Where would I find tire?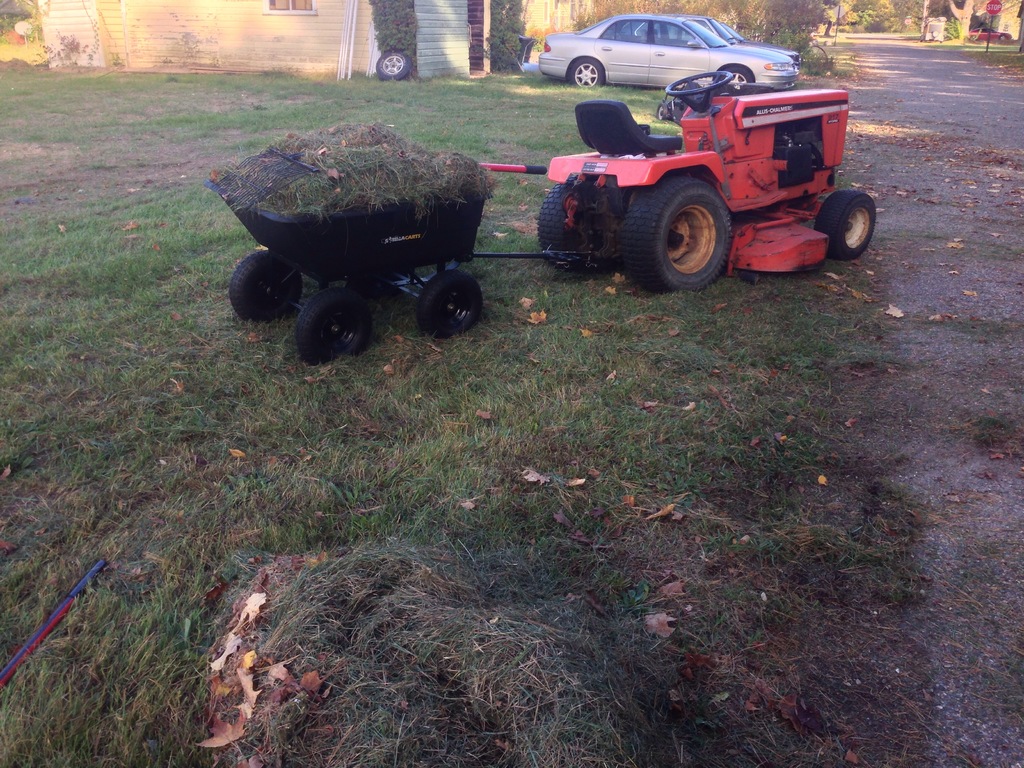
At crop(719, 68, 754, 89).
